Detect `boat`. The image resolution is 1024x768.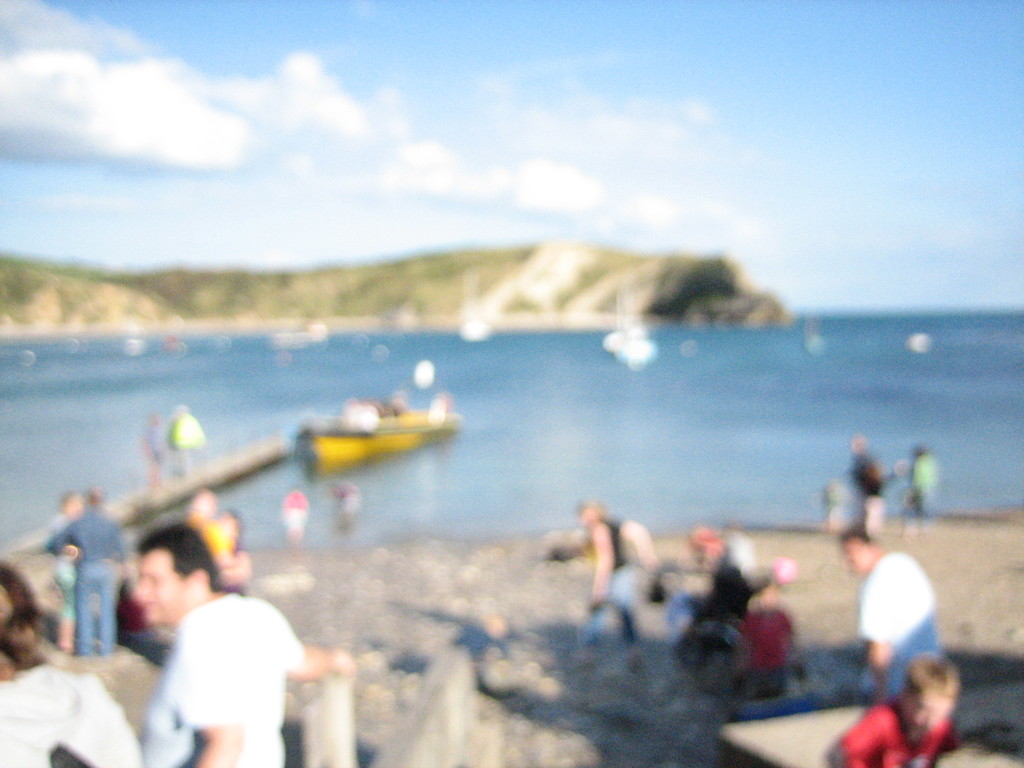
[left=289, top=412, right=459, bottom=481].
